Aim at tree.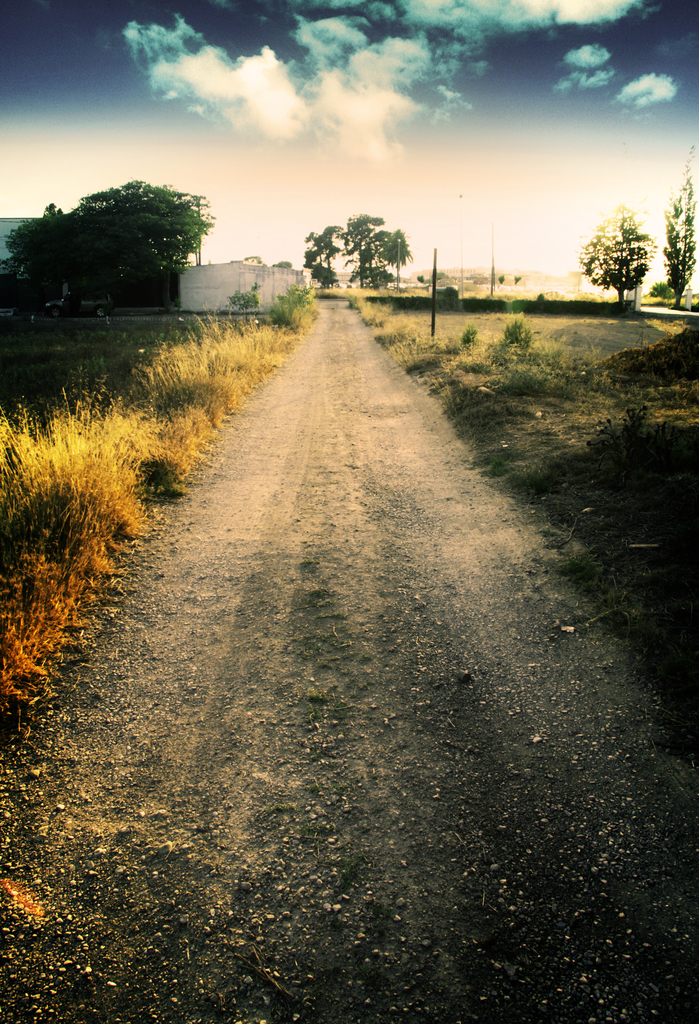
Aimed at (x1=655, y1=162, x2=698, y2=312).
